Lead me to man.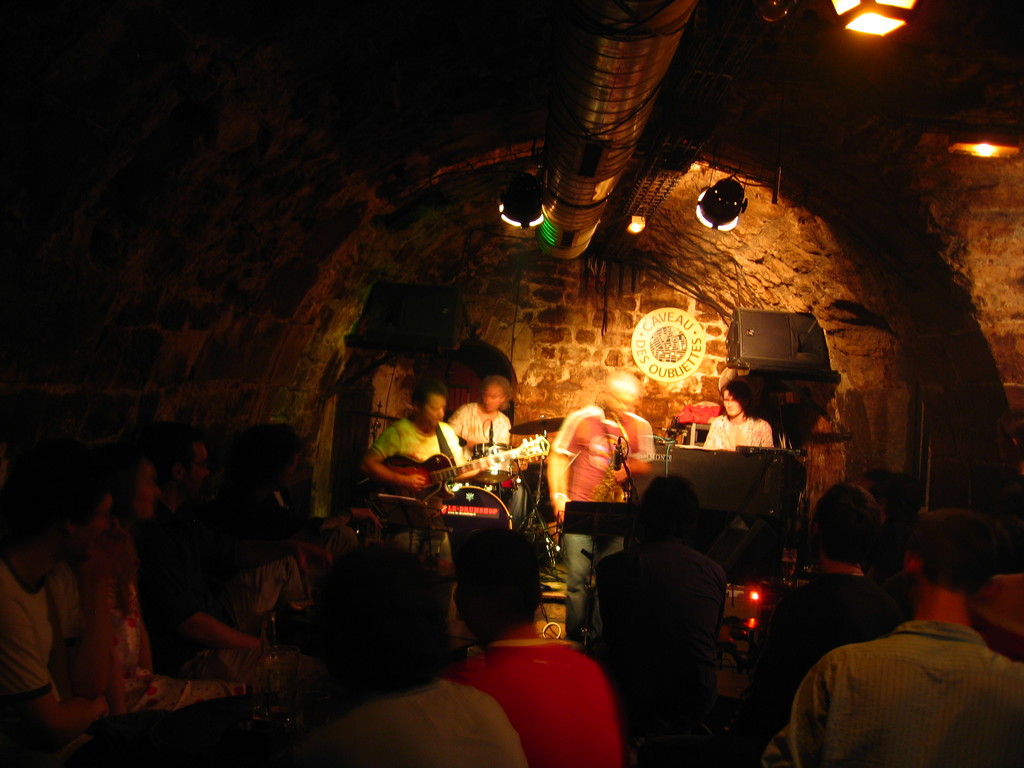
Lead to (362, 382, 515, 635).
